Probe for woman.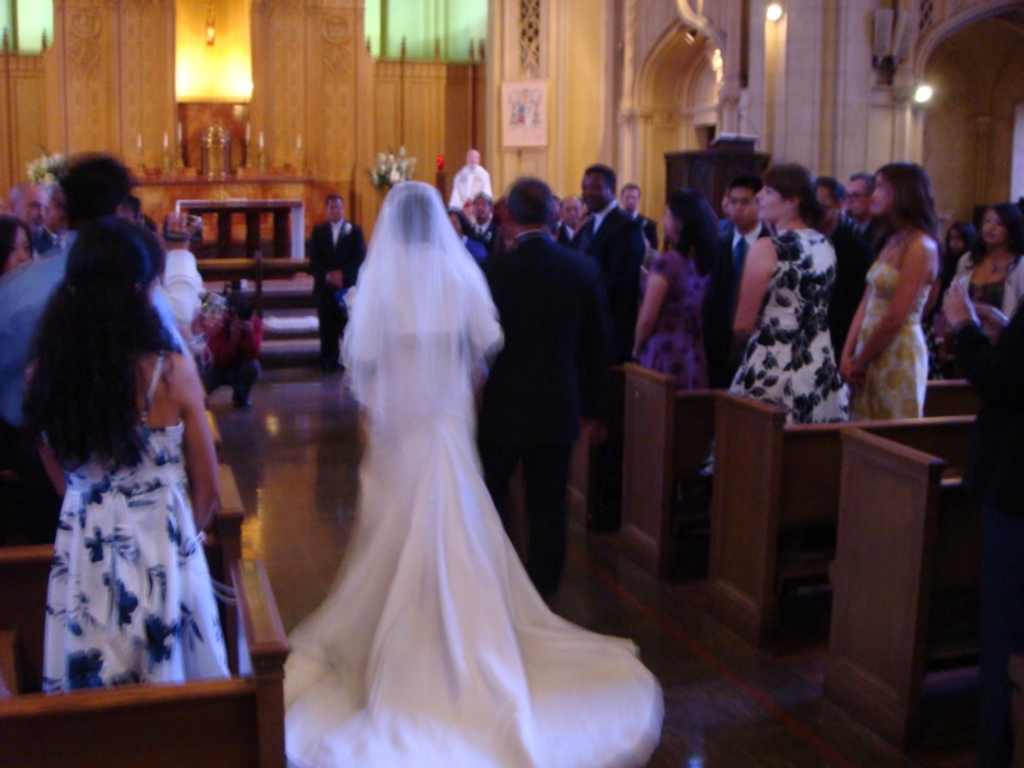
Probe result: select_region(15, 223, 247, 707).
